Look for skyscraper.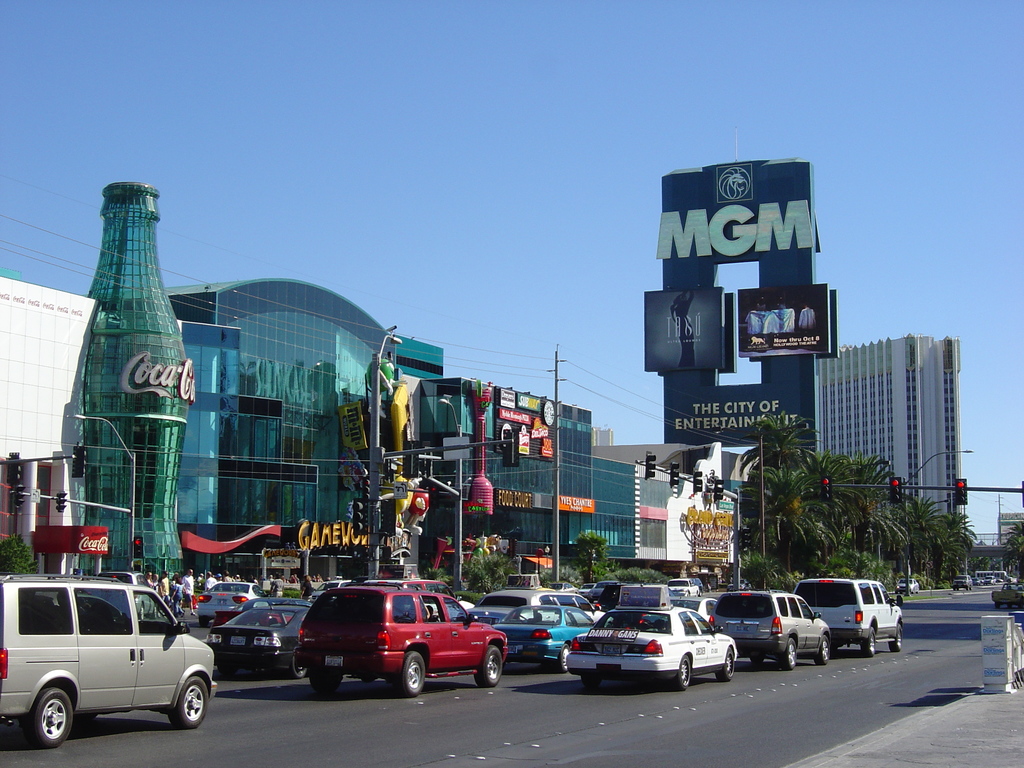
Found: box=[795, 298, 980, 564].
